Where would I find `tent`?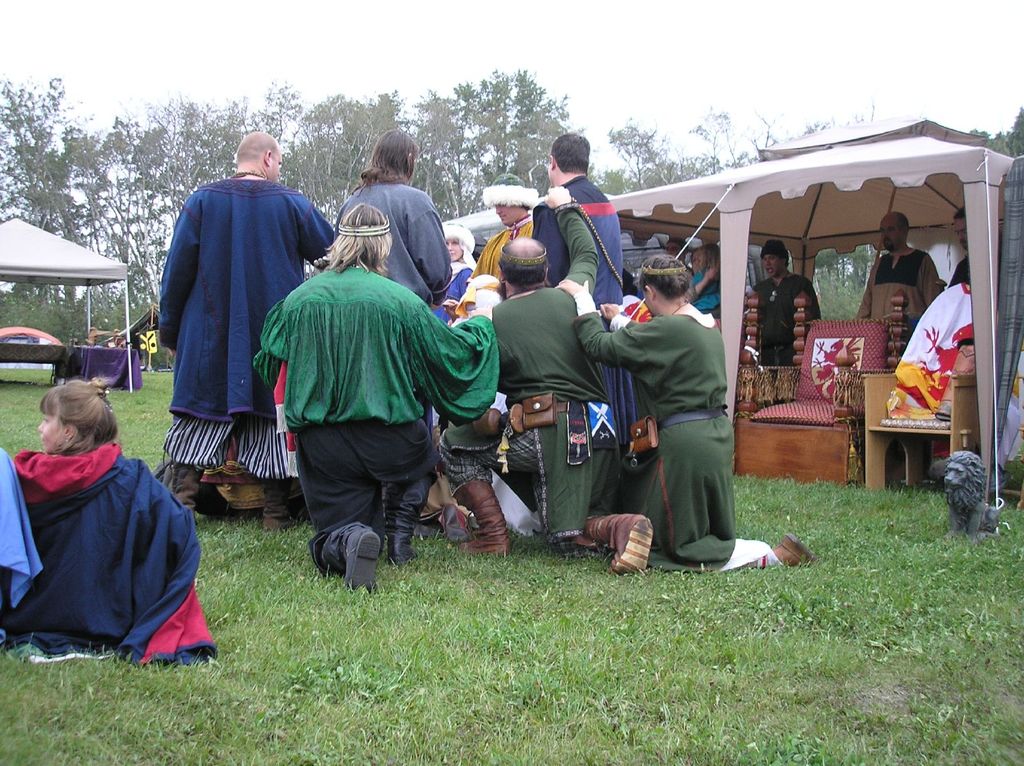
At [left=449, top=190, right=513, bottom=266].
